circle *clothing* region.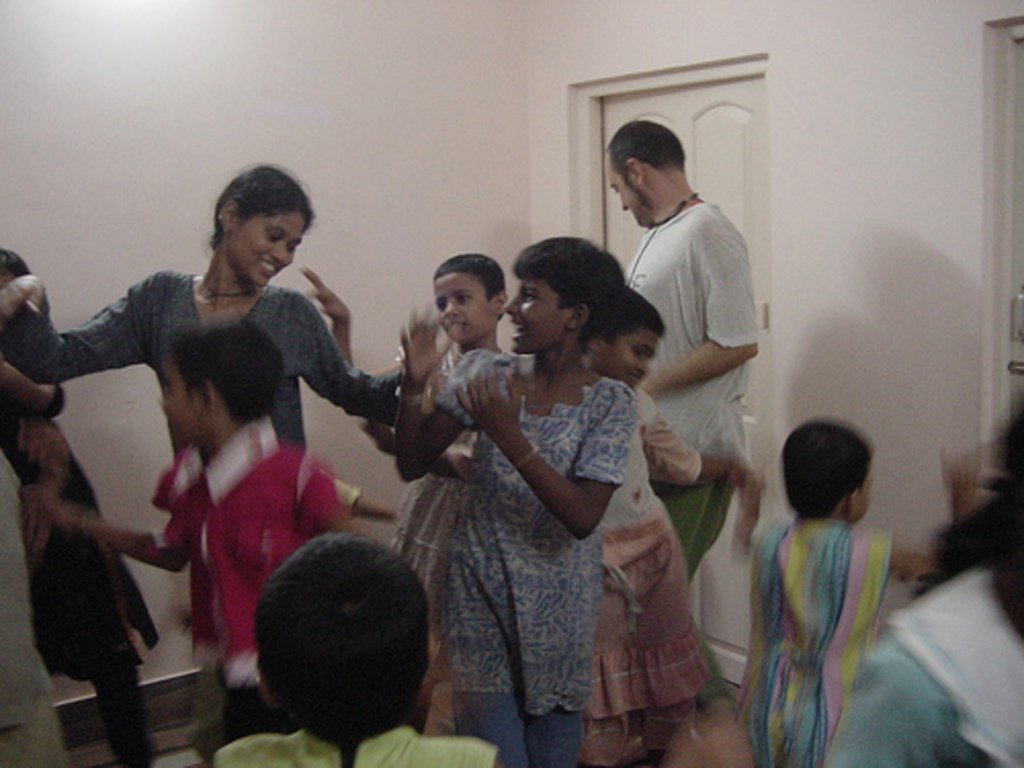
Region: select_region(197, 725, 498, 766).
